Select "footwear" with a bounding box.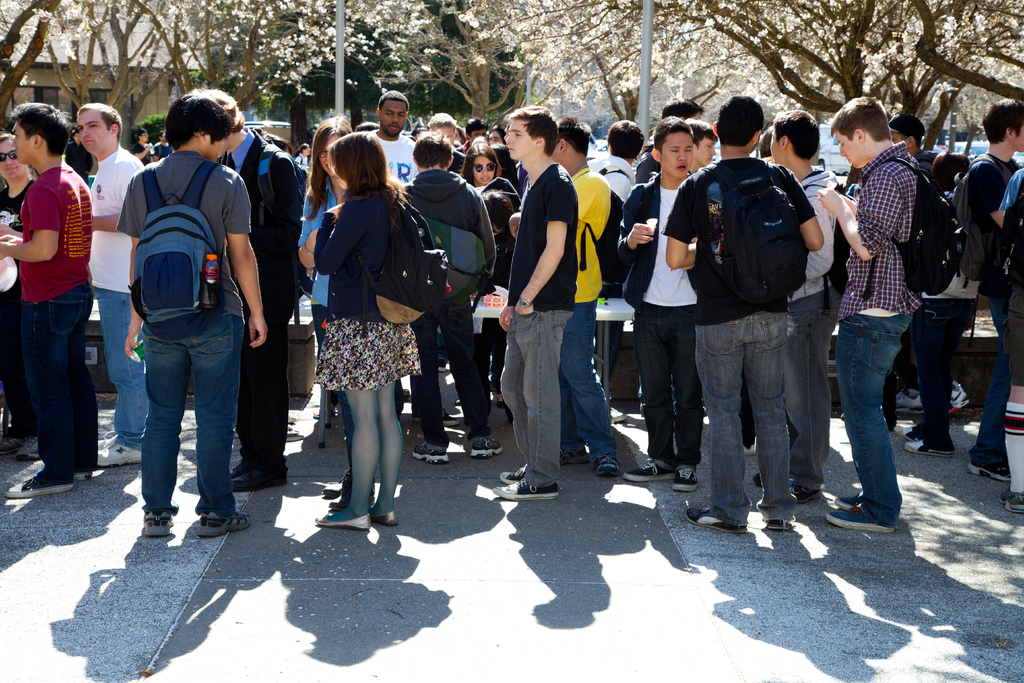
[left=841, top=476, right=913, bottom=540].
